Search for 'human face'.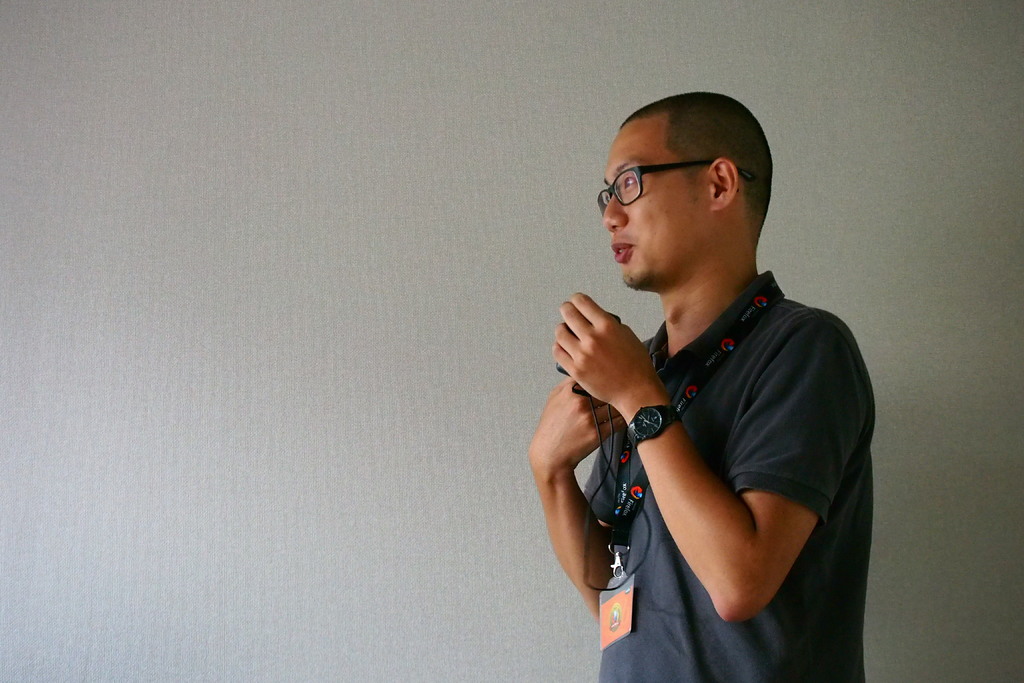
Found at (604, 124, 708, 292).
